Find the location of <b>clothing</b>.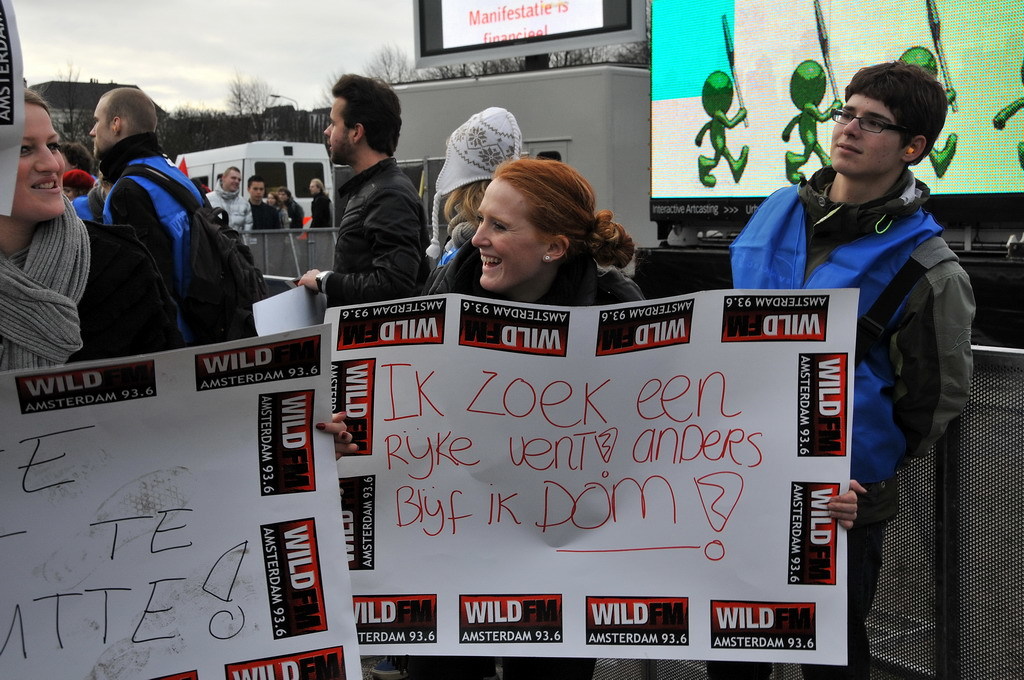
Location: 0, 200, 186, 370.
